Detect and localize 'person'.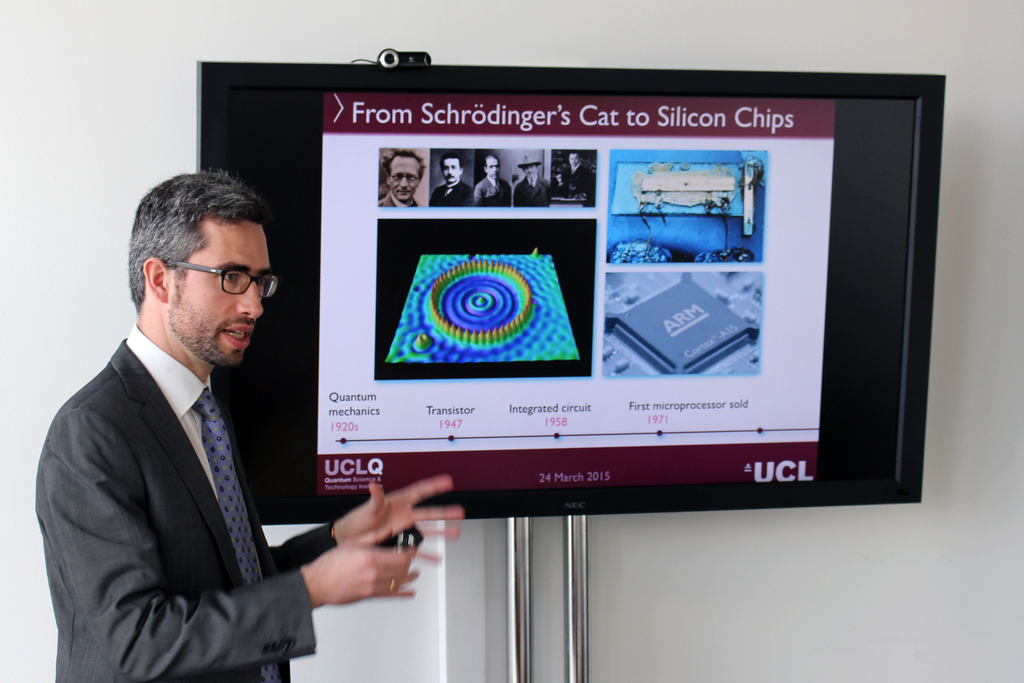
Localized at (left=473, top=146, right=509, bottom=209).
